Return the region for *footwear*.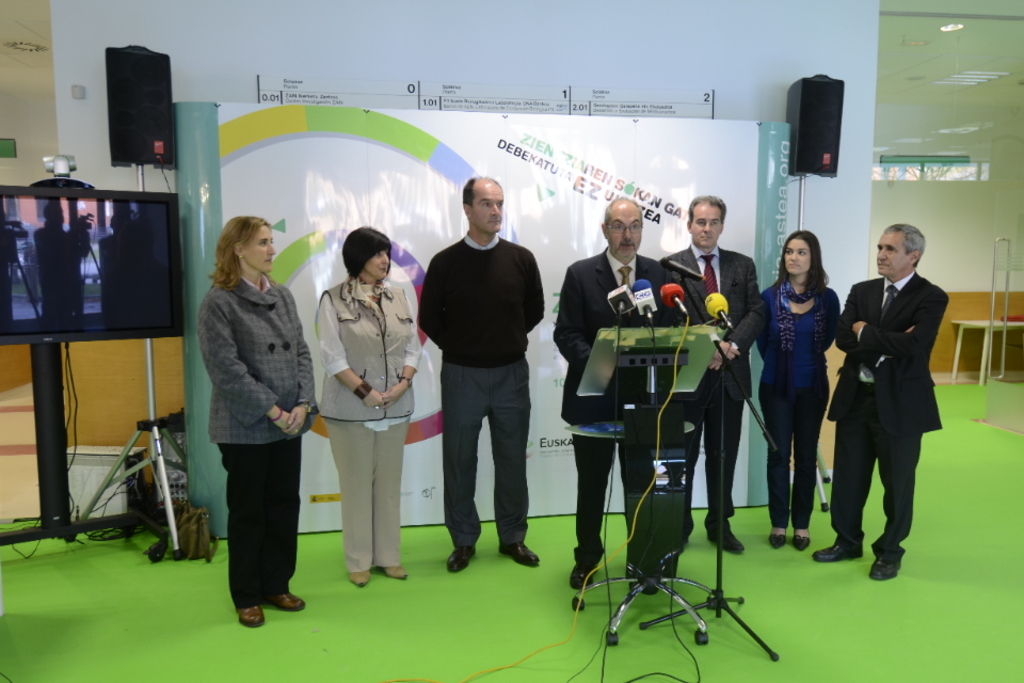
508,541,542,567.
